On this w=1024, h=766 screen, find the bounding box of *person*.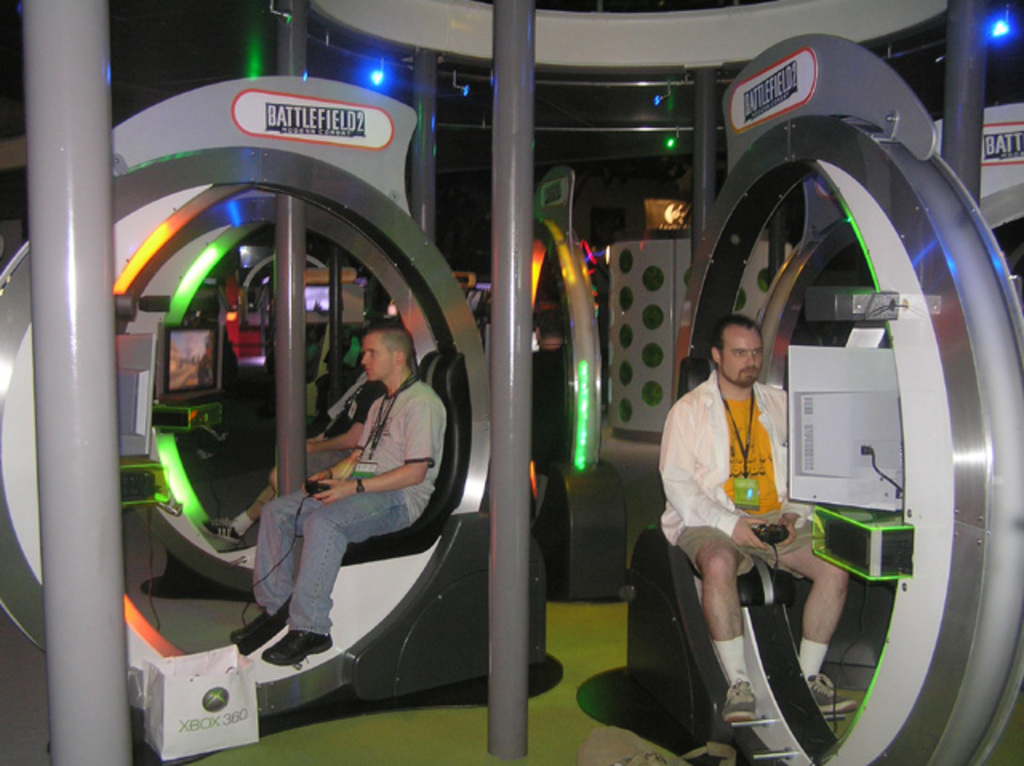
Bounding box: (226, 313, 448, 673).
